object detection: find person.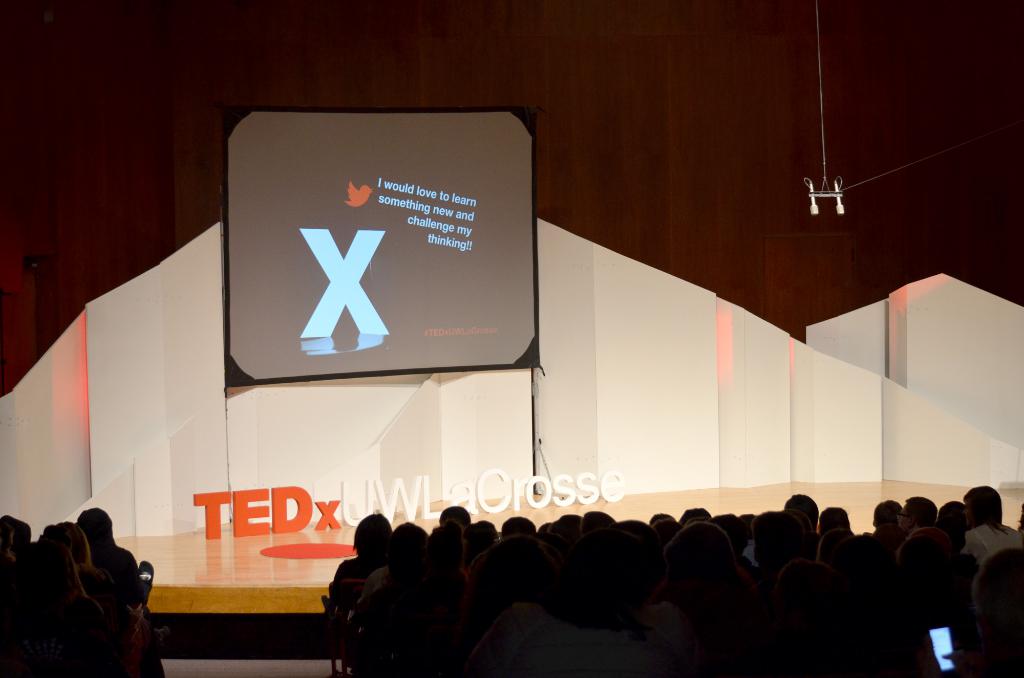
rect(0, 543, 168, 677).
